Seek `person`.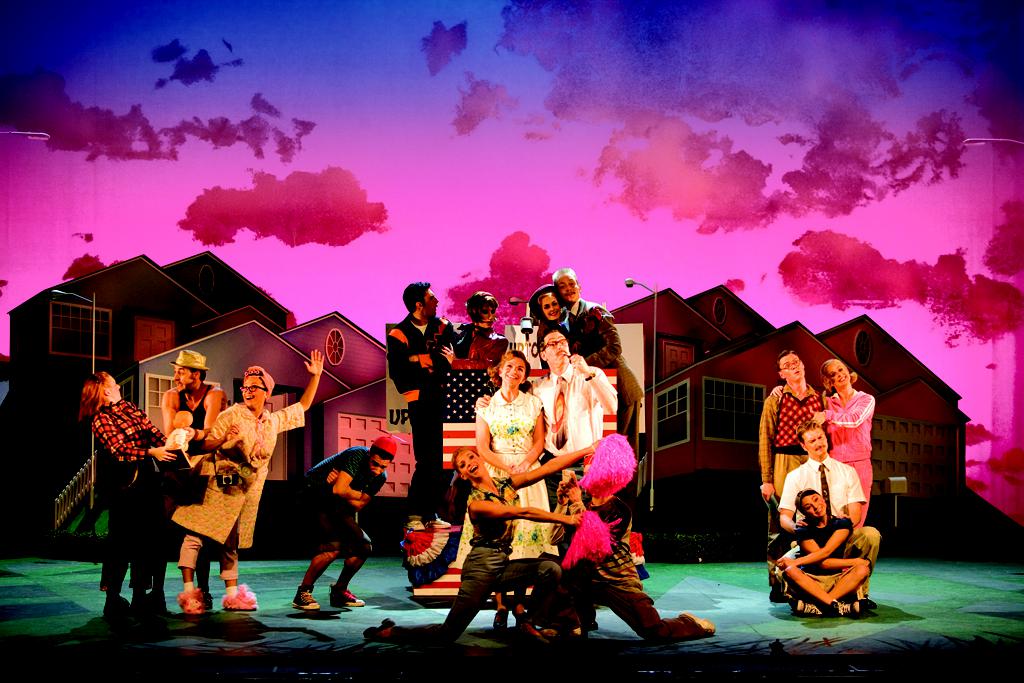
pyautogui.locateOnScreen(451, 292, 516, 372).
